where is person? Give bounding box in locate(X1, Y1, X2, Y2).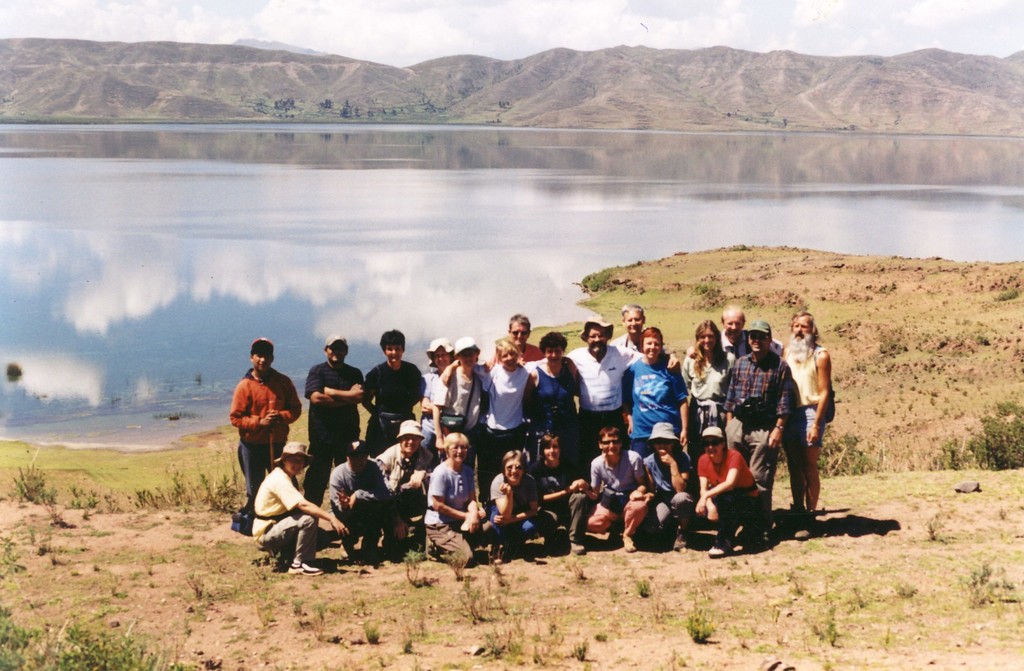
locate(714, 315, 802, 524).
